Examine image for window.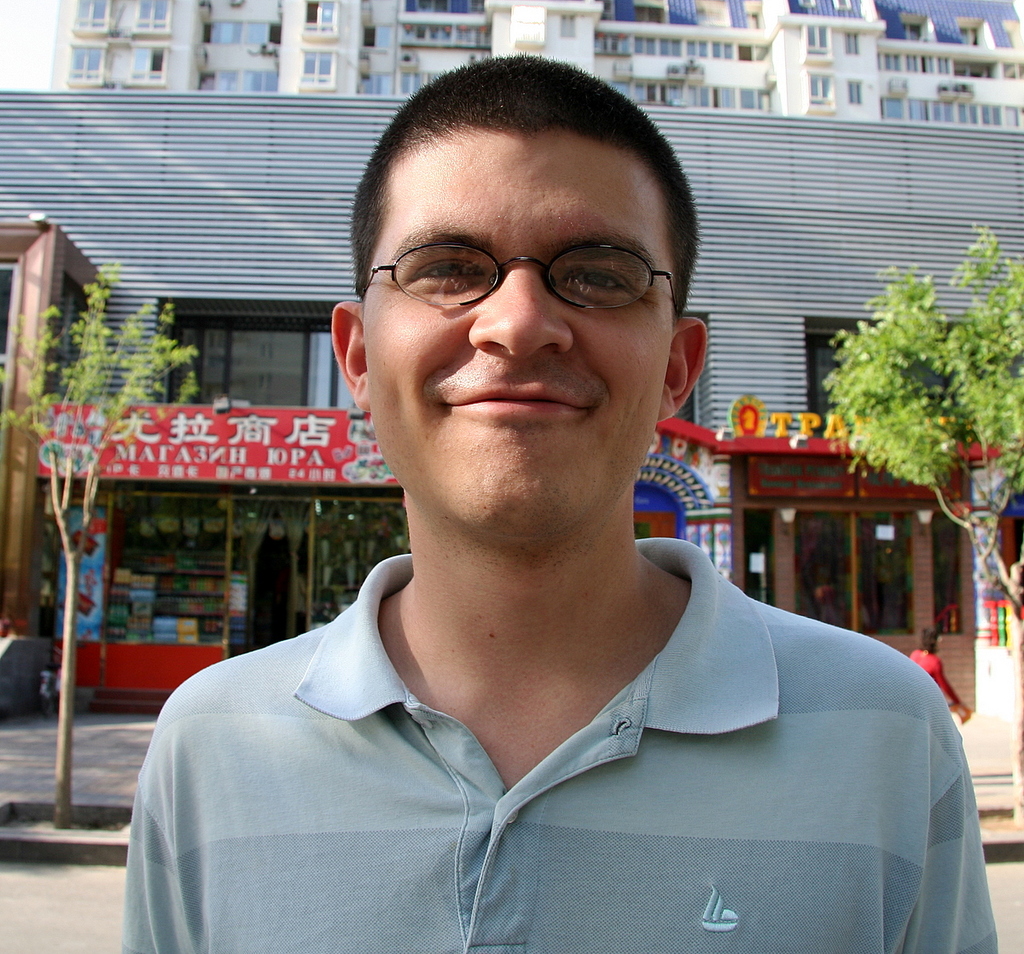
Examination result: (800, 19, 835, 64).
